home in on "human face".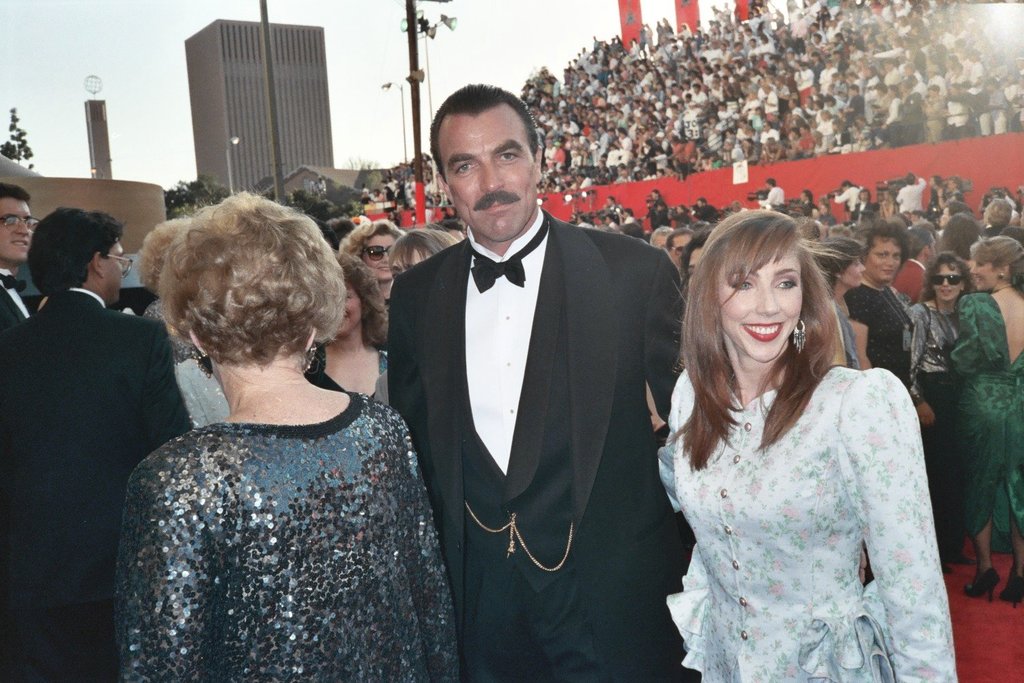
Homed in at bbox=(670, 232, 689, 261).
